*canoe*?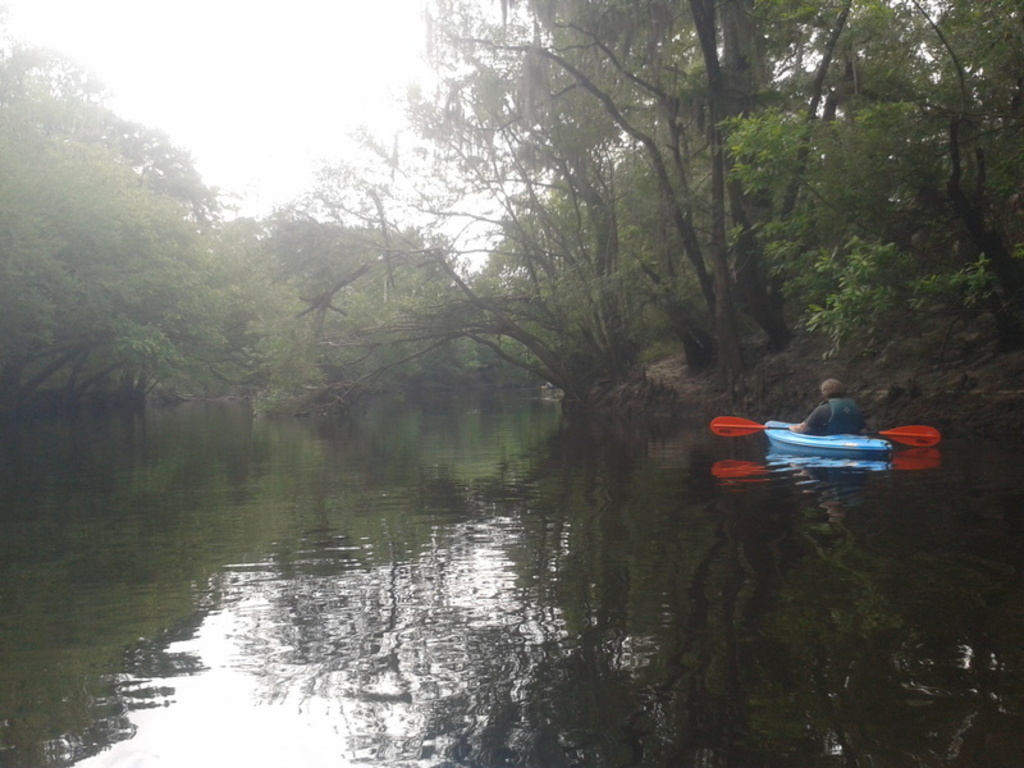
Rect(763, 404, 905, 480)
